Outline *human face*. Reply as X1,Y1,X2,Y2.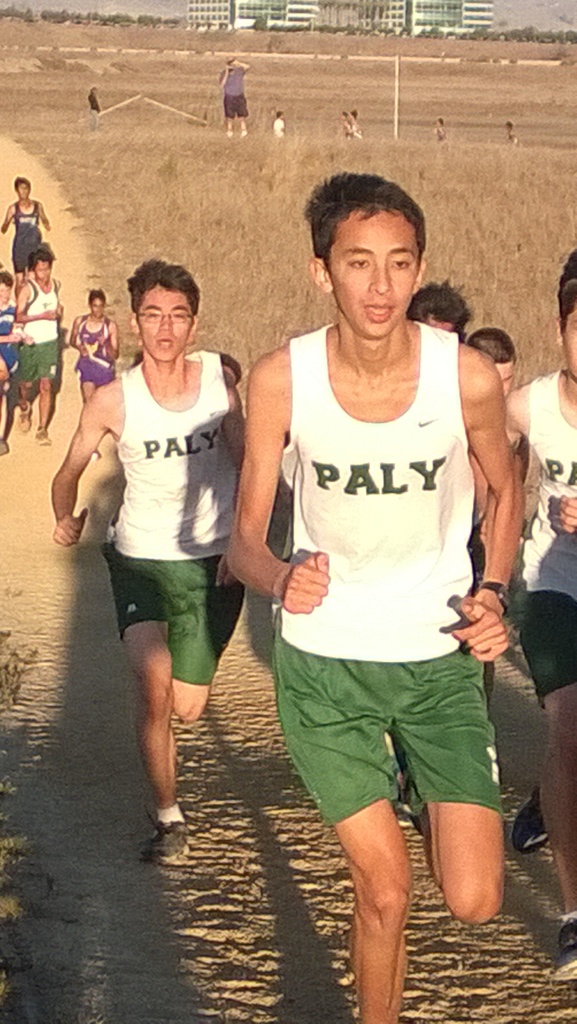
38,257,59,288.
